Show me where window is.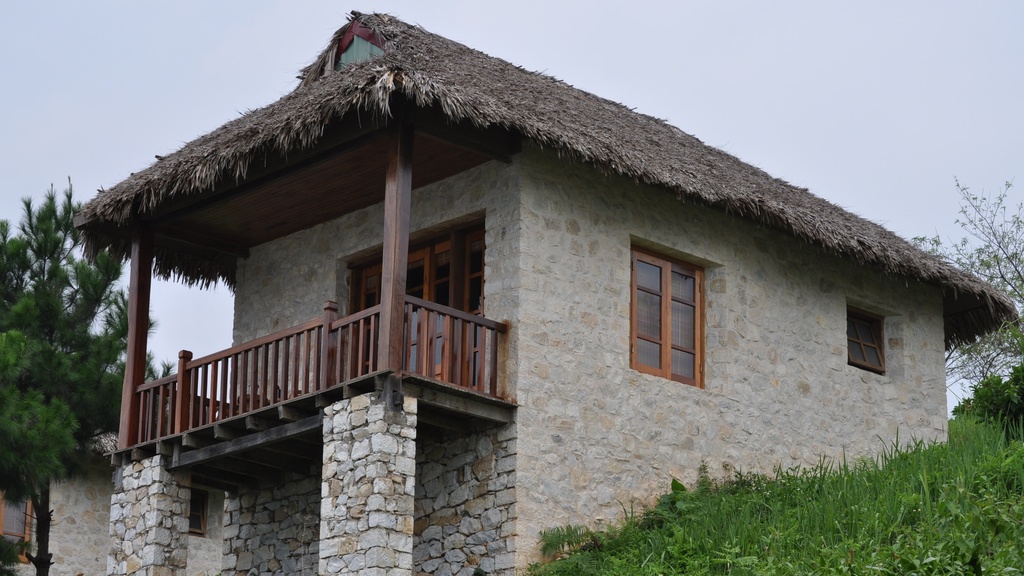
window is at <bbox>189, 490, 207, 536</bbox>.
